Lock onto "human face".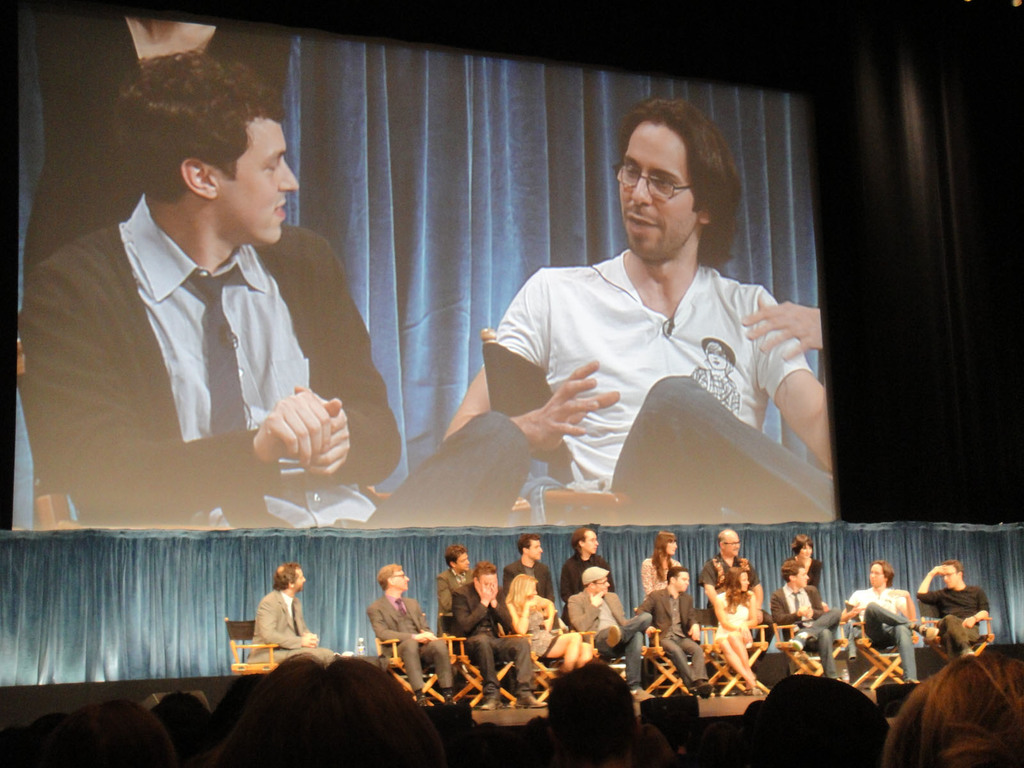
Locked: crop(790, 565, 812, 590).
